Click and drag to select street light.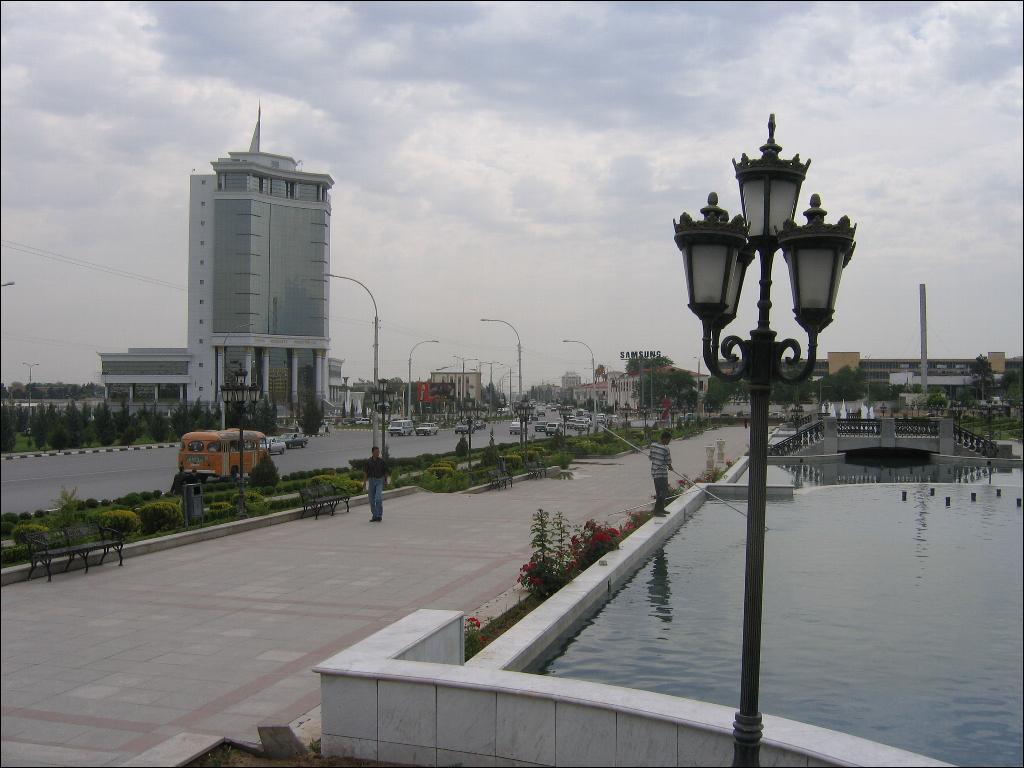
Selection: (516, 397, 535, 455).
